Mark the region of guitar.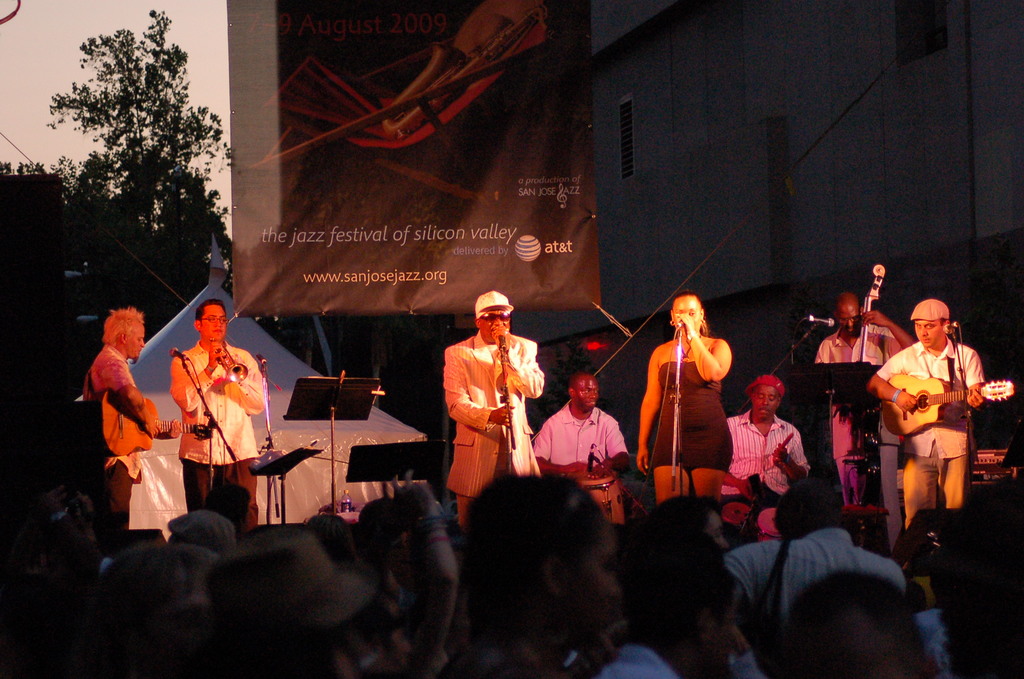
Region: crop(884, 368, 1016, 448).
